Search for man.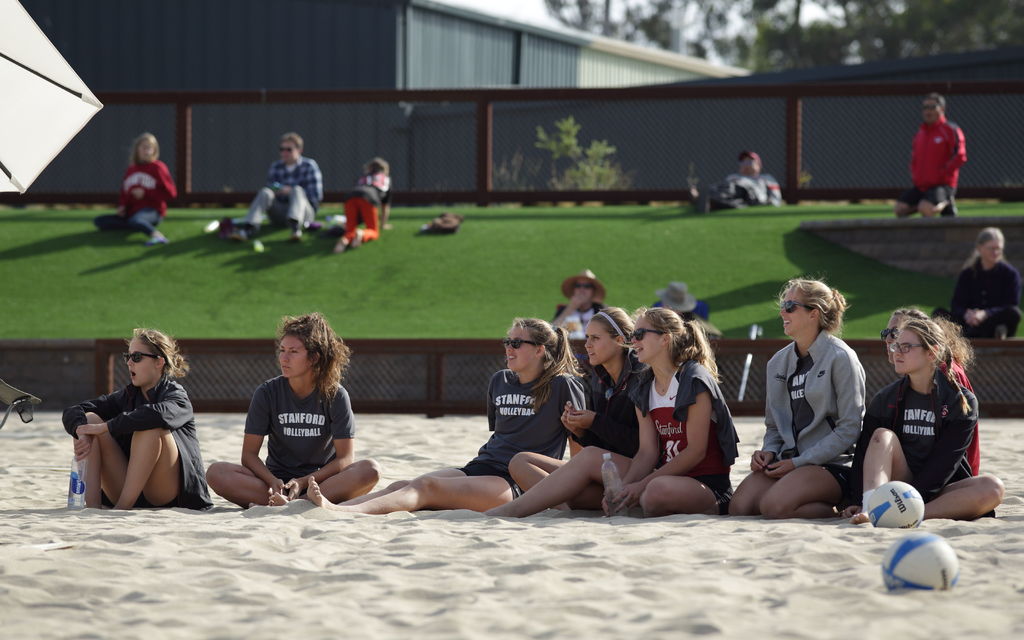
Found at Rect(692, 148, 781, 216).
